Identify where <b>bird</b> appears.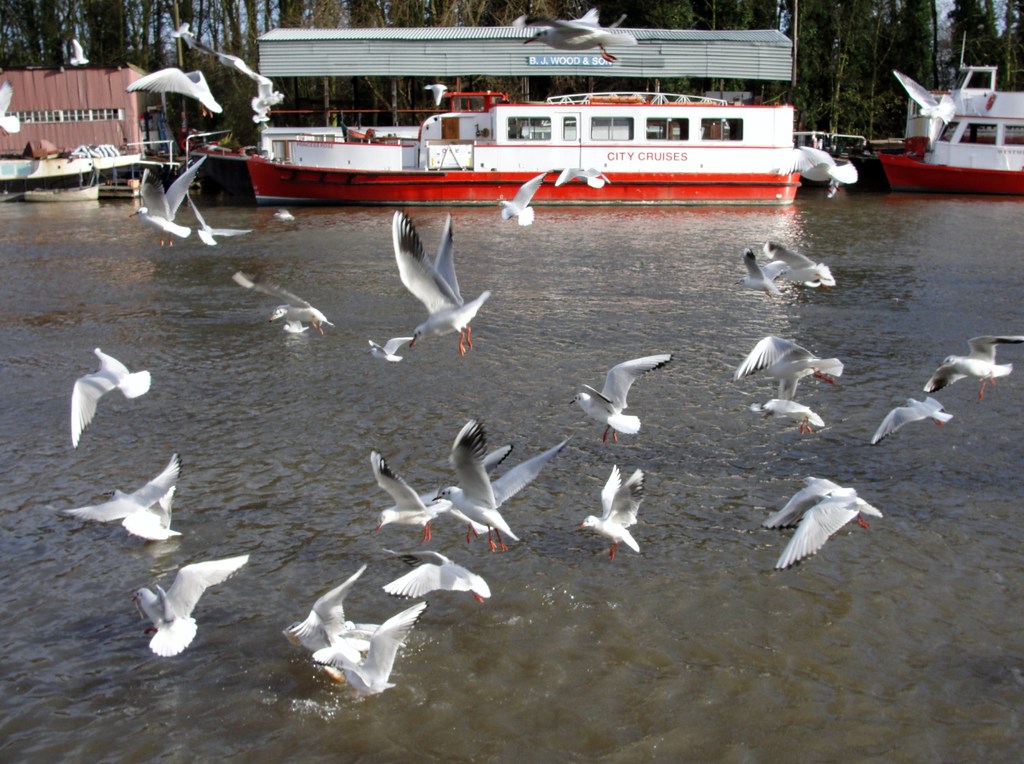
Appears at rect(369, 445, 513, 545).
